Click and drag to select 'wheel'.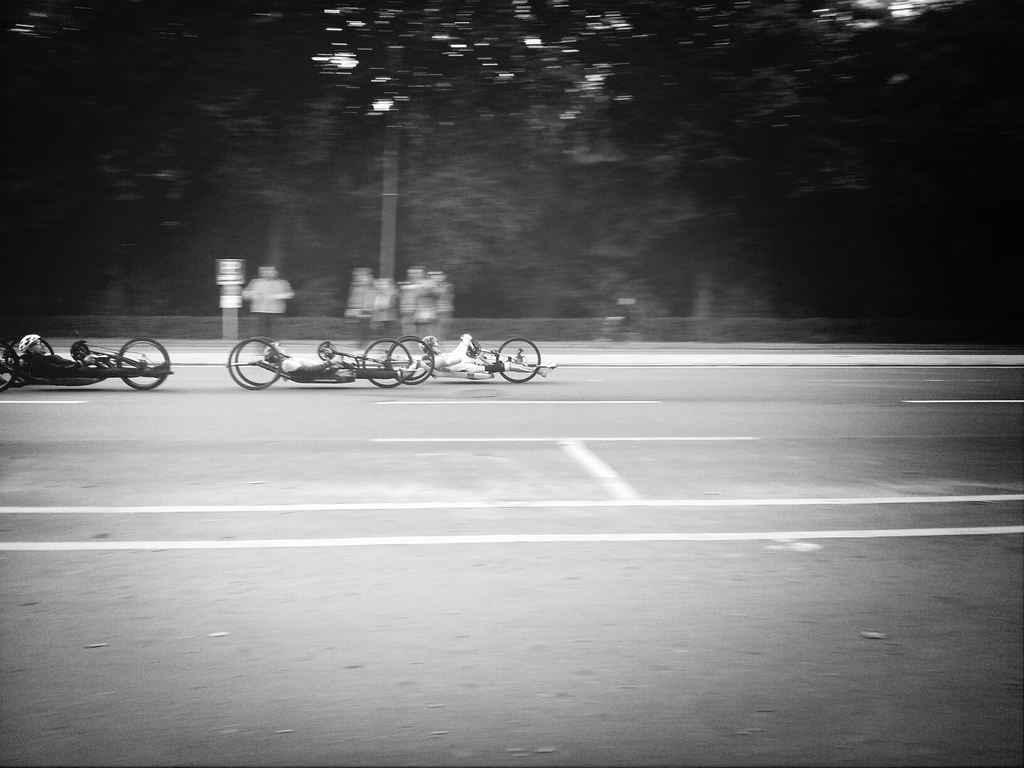
Selection: crop(20, 331, 52, 367).
